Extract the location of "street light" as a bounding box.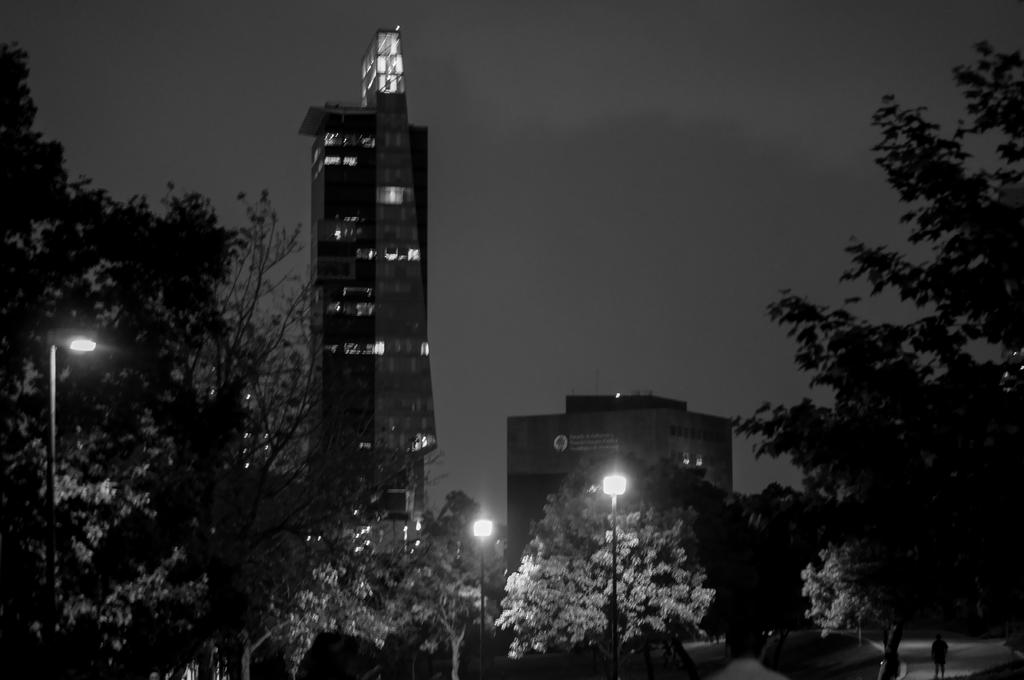
(36, 329, 101, 663).
